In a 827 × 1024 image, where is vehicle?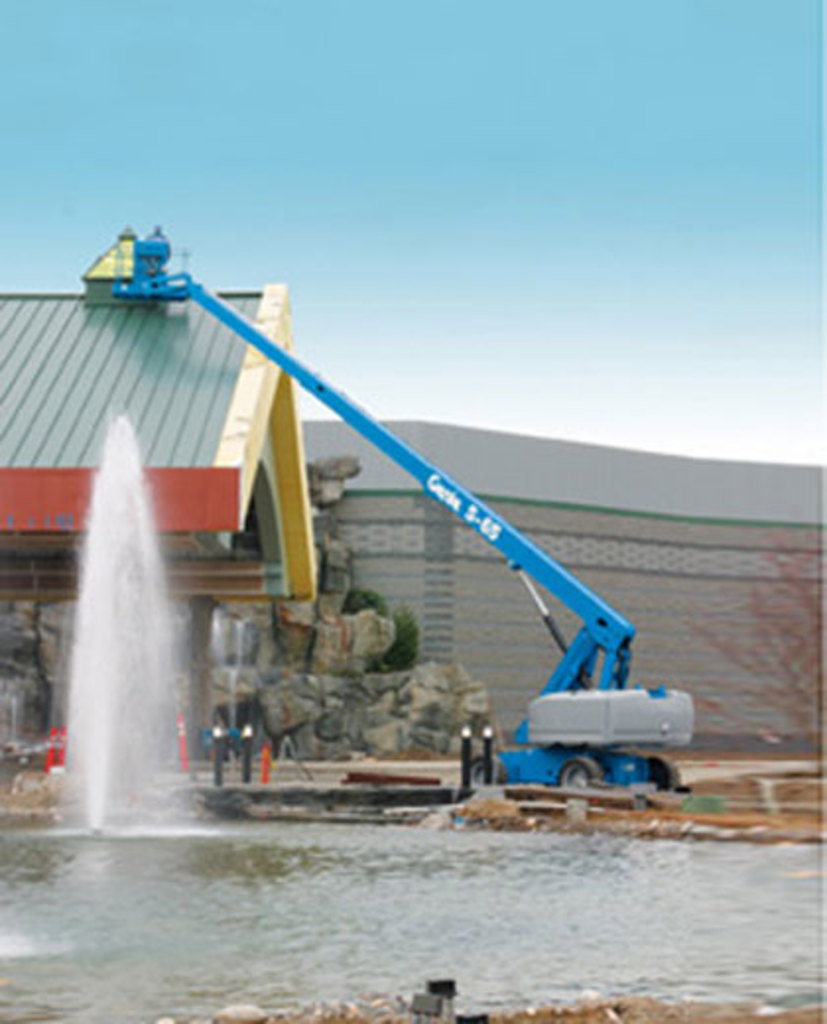
(79,224,695,798).
